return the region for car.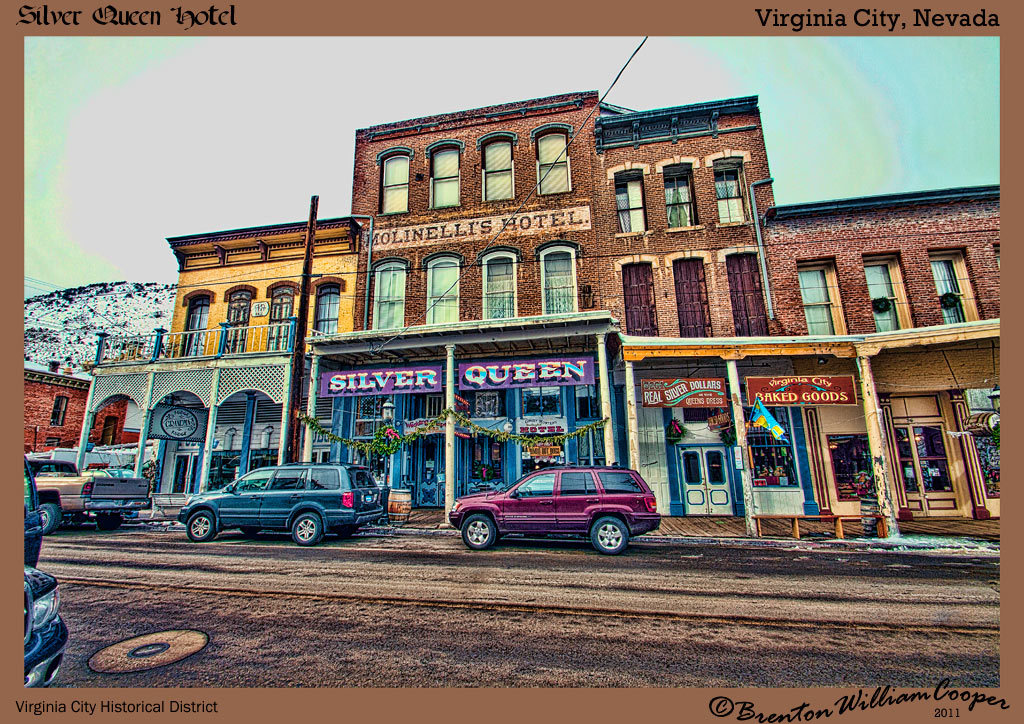
BBox(17, 552, 74, 687).
